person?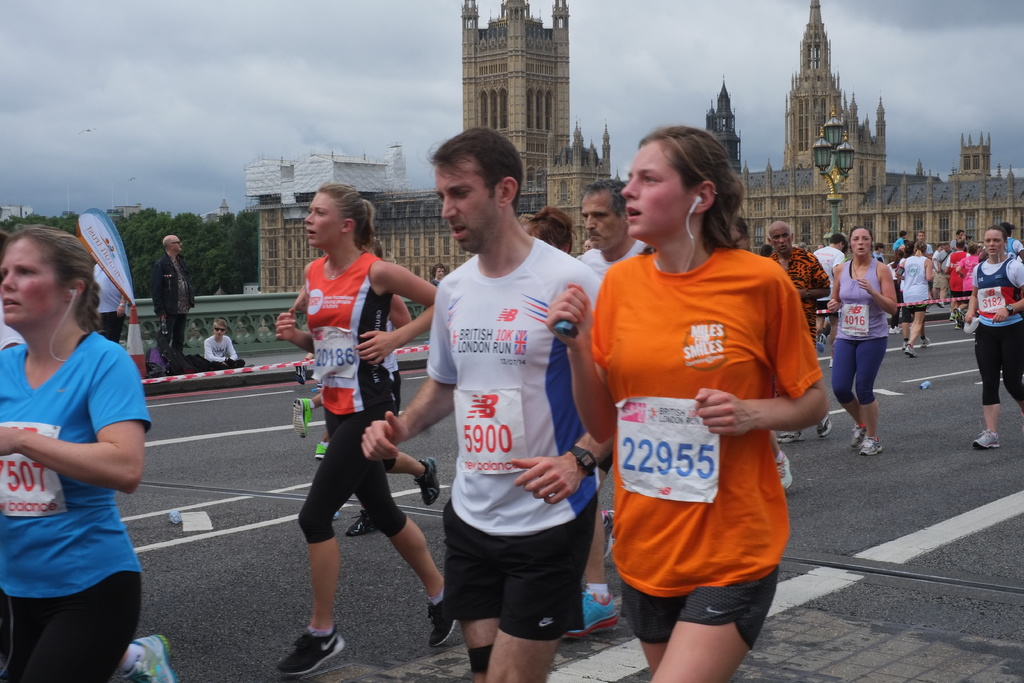
<bbox>95, 260, 121, 347</bbox>
